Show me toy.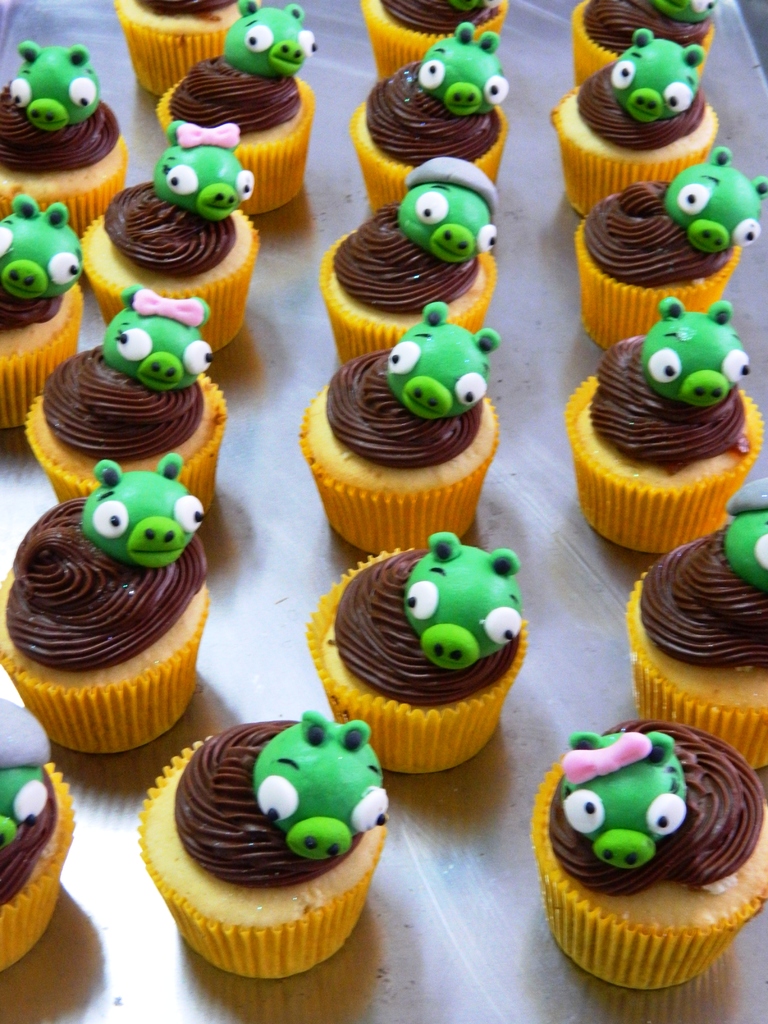
toy is here: 219/0/319/81.
